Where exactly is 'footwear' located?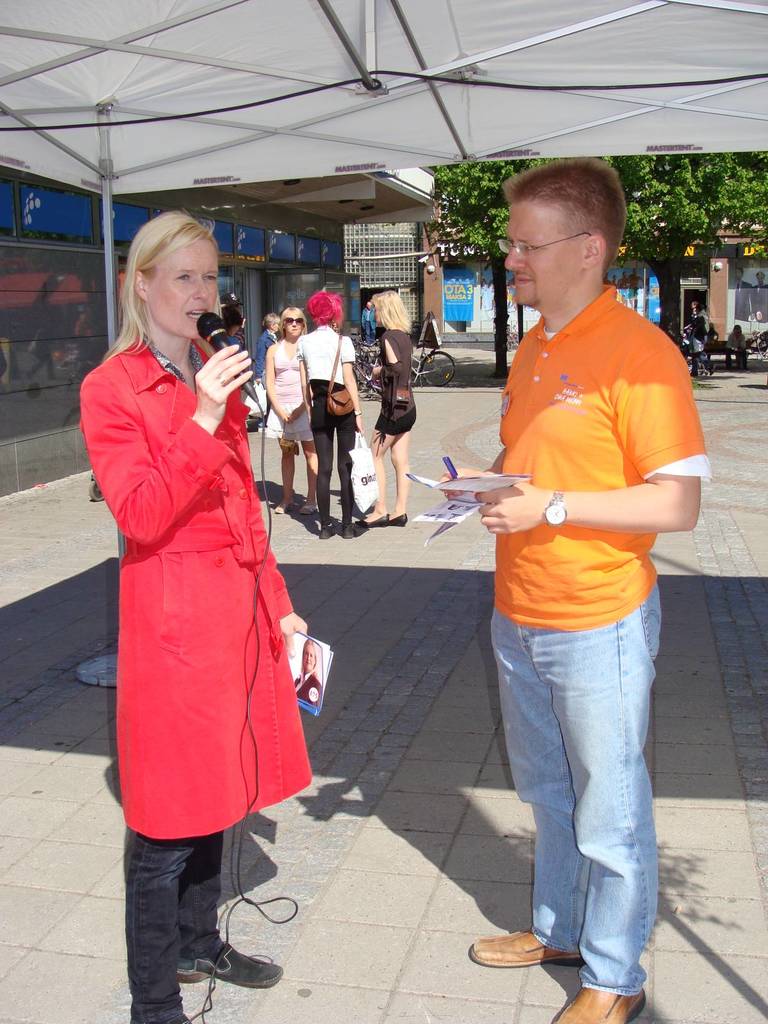
Its bounding box is crop(317, 522, 343, 543).
